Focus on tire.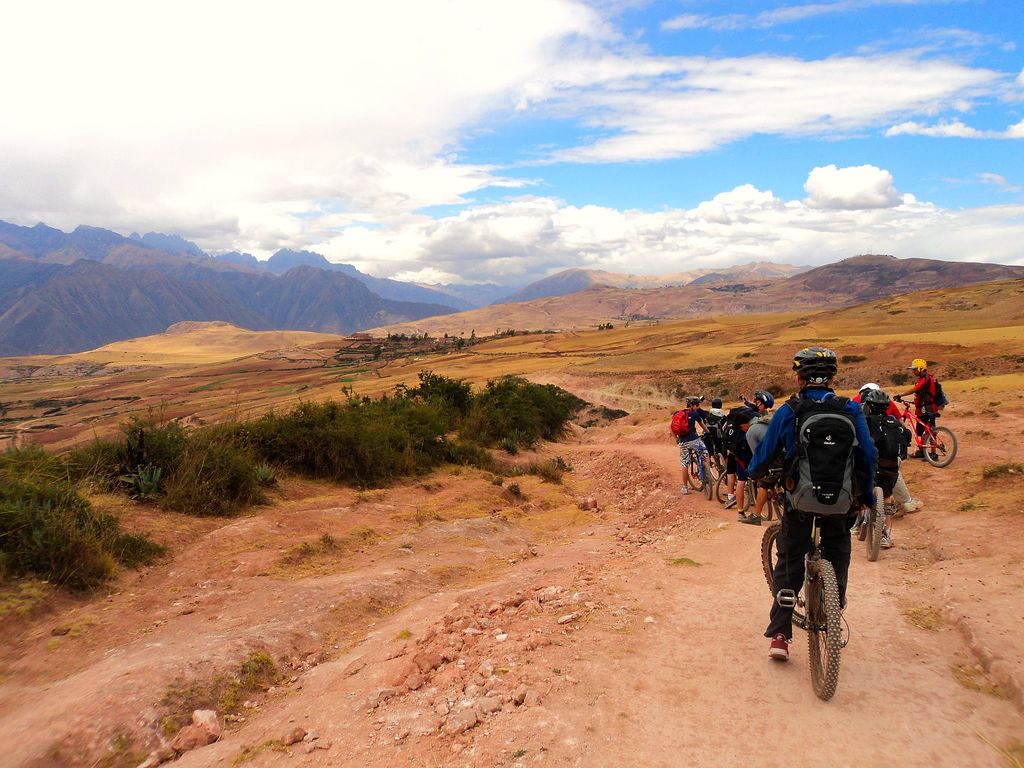
Focused at crop(923, 428, 957, 467).
